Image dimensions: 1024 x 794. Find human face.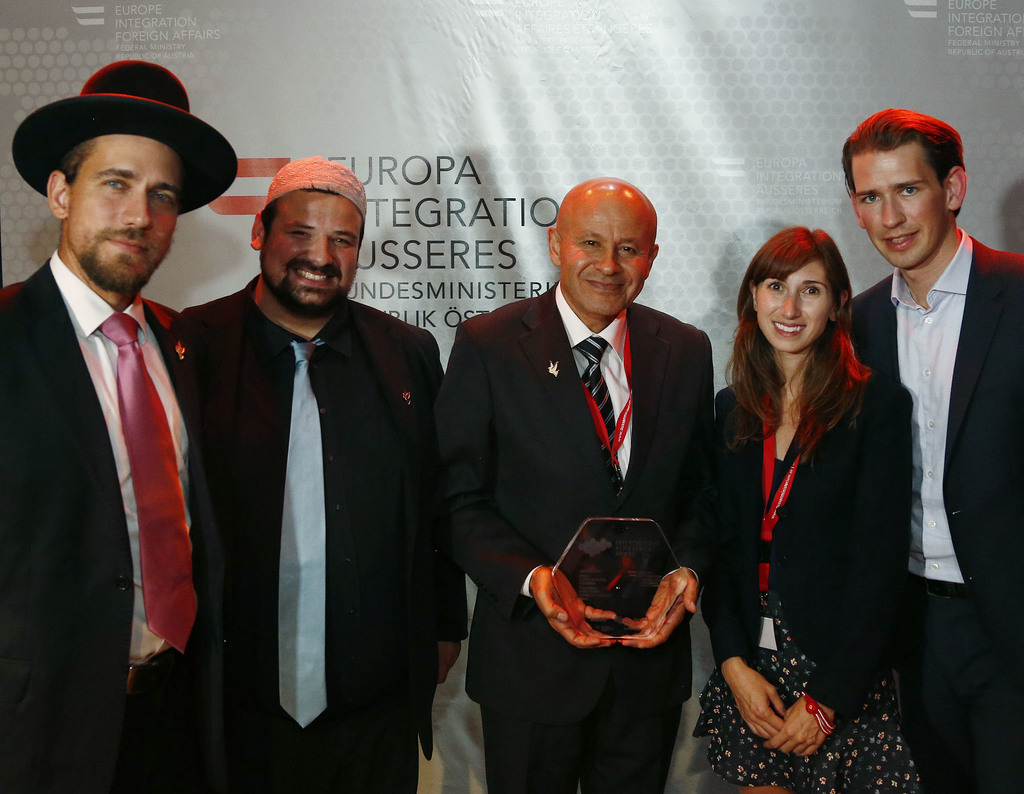
(265,189,362,301).
